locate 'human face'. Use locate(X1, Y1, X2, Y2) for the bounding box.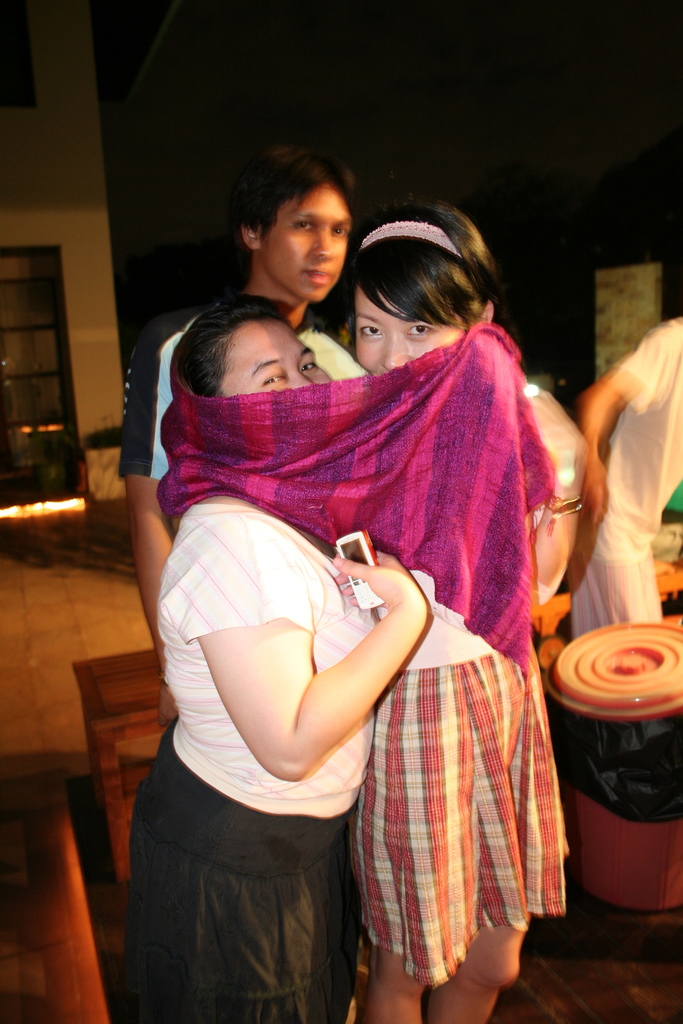
locate(355, 284, 467, 375).
